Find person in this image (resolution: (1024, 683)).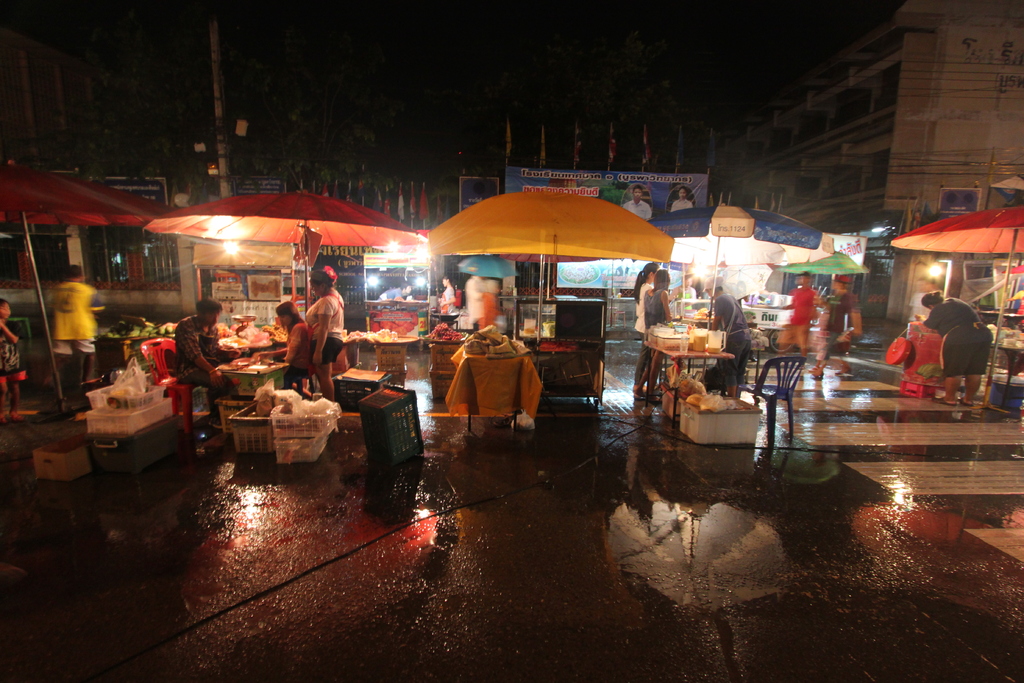
49, 267, 104, 392.
